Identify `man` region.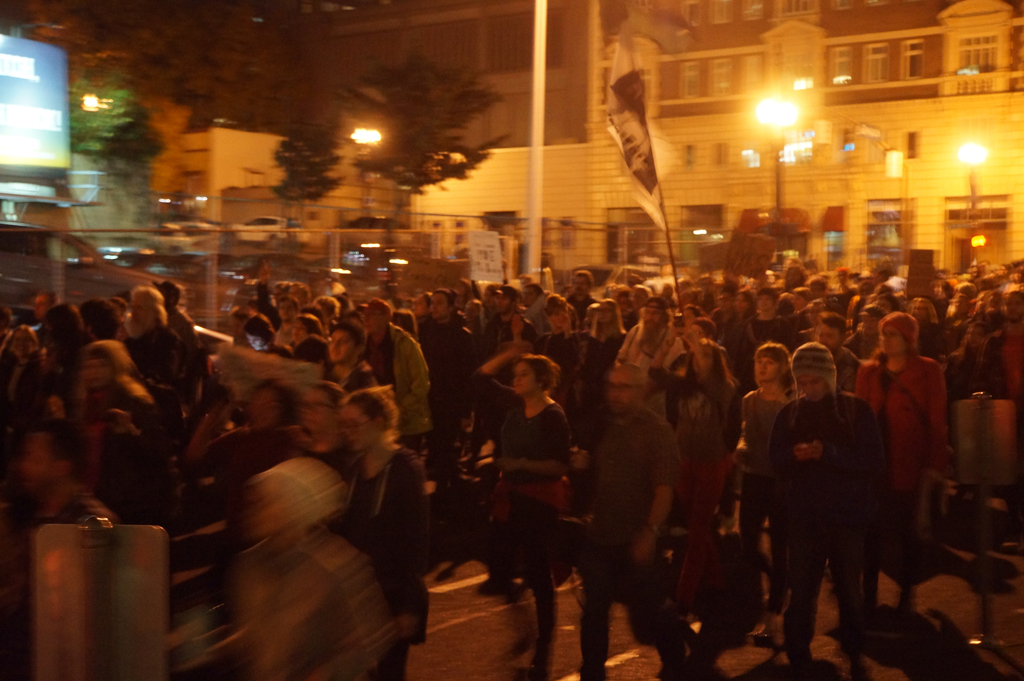
Region: detection(581, 357, 690, 680).
